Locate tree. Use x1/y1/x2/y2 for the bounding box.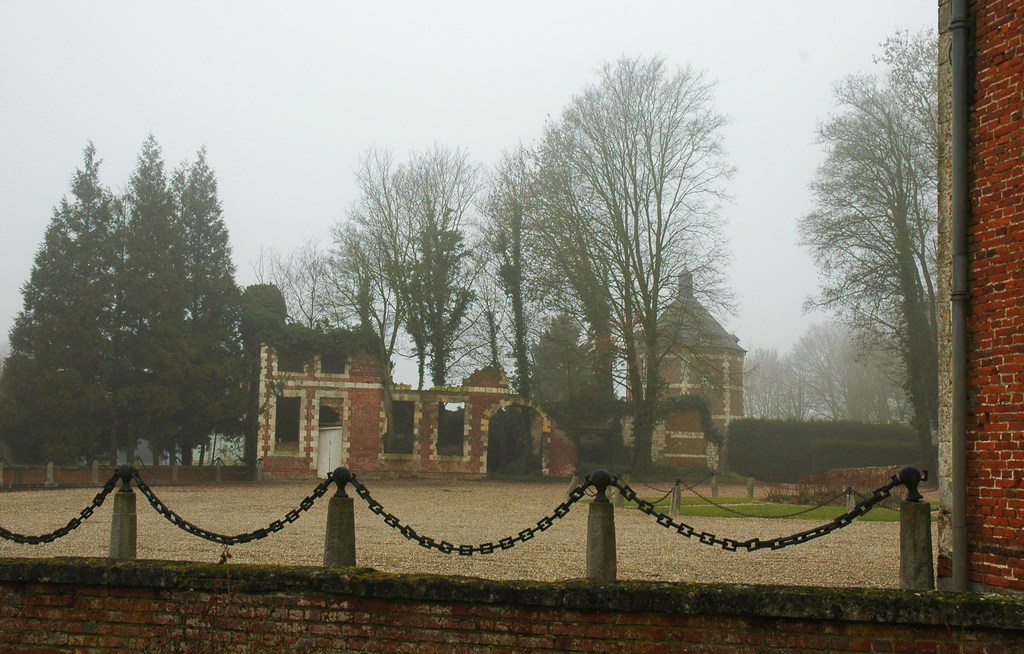
330/137/488/394.
